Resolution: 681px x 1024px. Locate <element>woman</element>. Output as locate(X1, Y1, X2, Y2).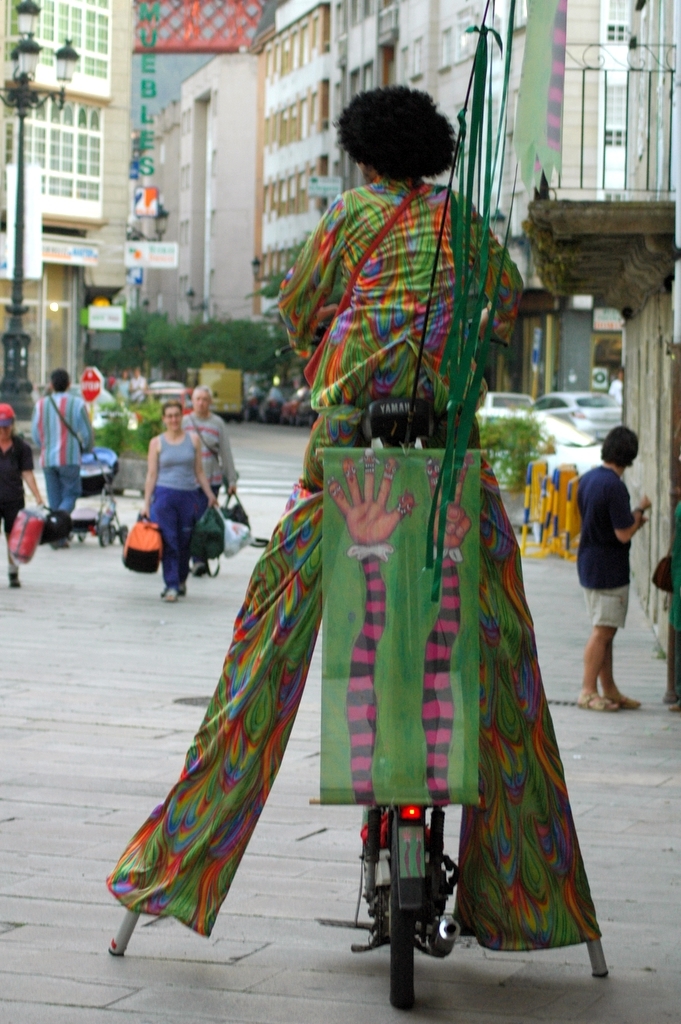
locate(144, 402, 214, 597).
